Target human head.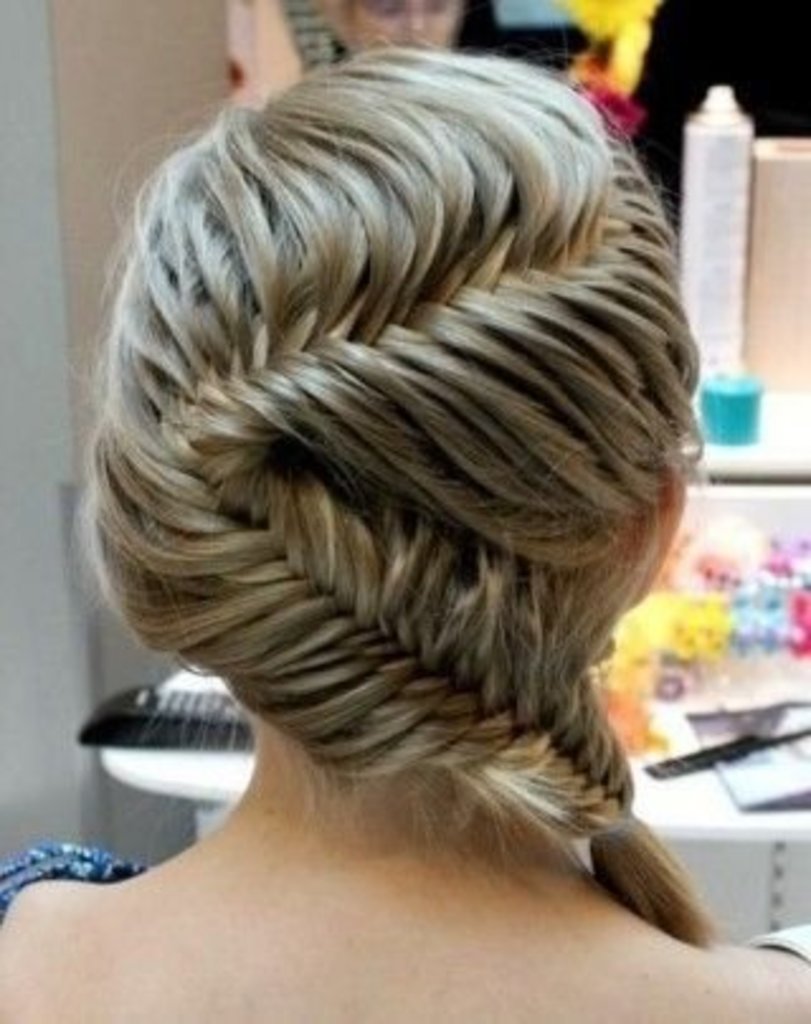
Target region: bbox=[112, 43, 656, 786].
